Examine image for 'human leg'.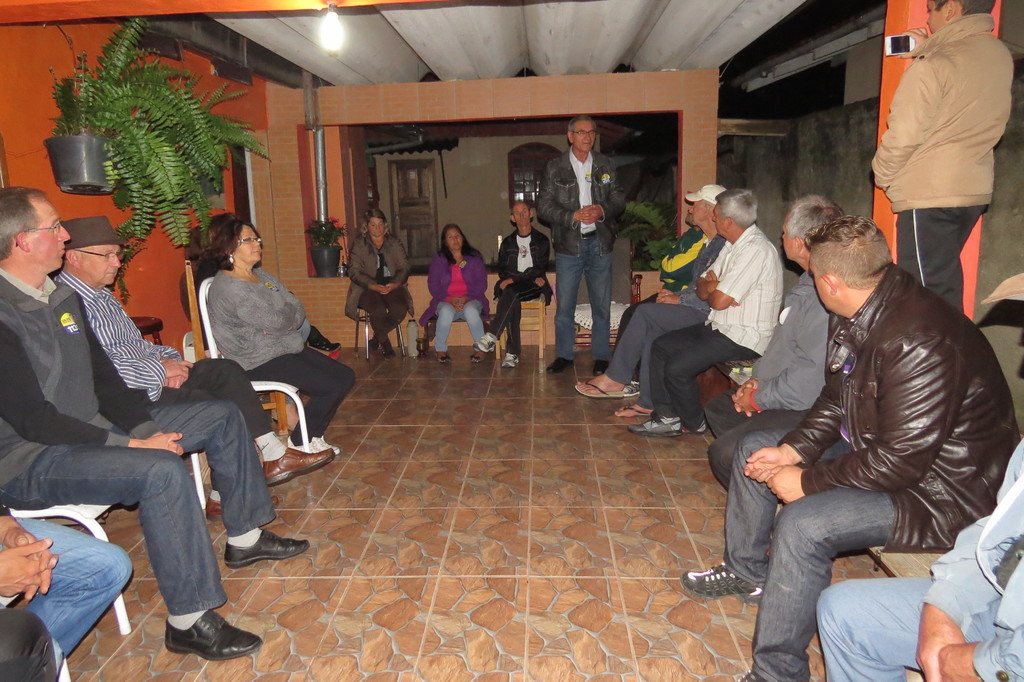
Examination result: [x1=820, y1=572, x2=983, y2=681].
